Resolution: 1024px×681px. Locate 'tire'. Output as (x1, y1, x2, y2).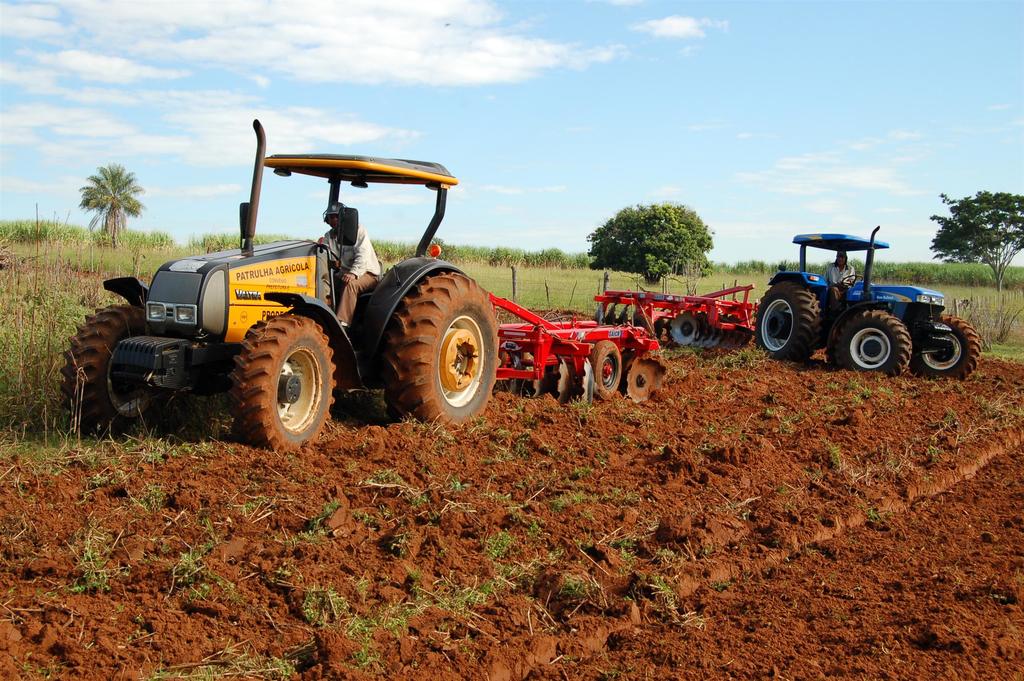
(590, 338, 625, 400).
